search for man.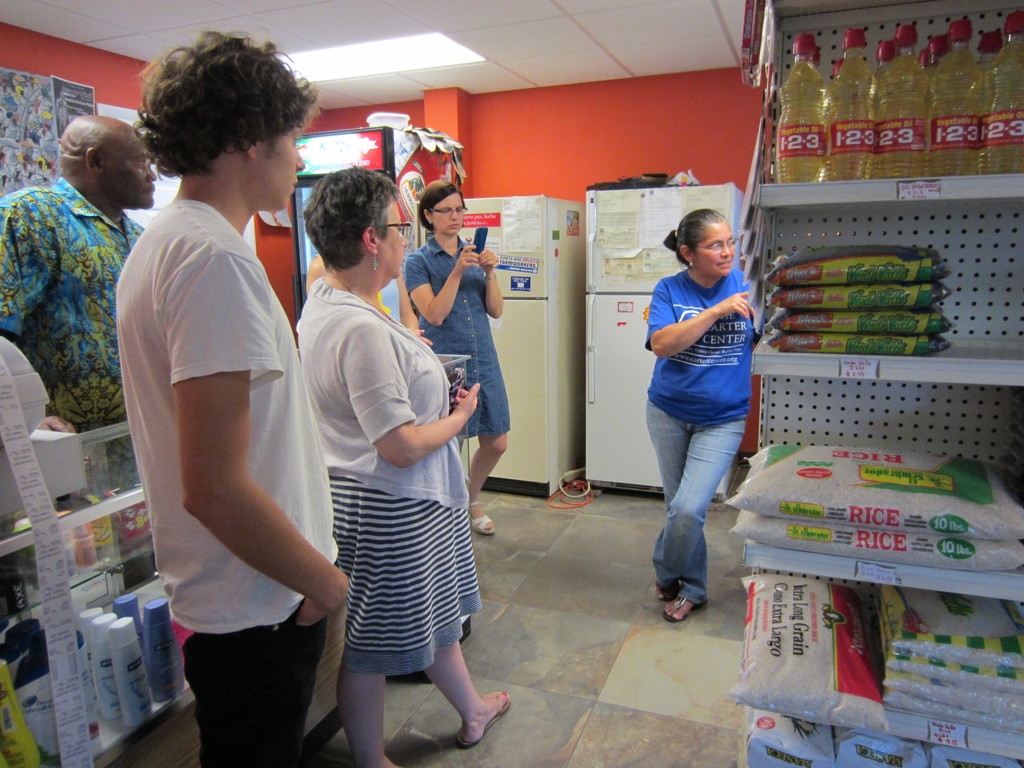
Found at left=0, top=111, right=161, bottom=446.
